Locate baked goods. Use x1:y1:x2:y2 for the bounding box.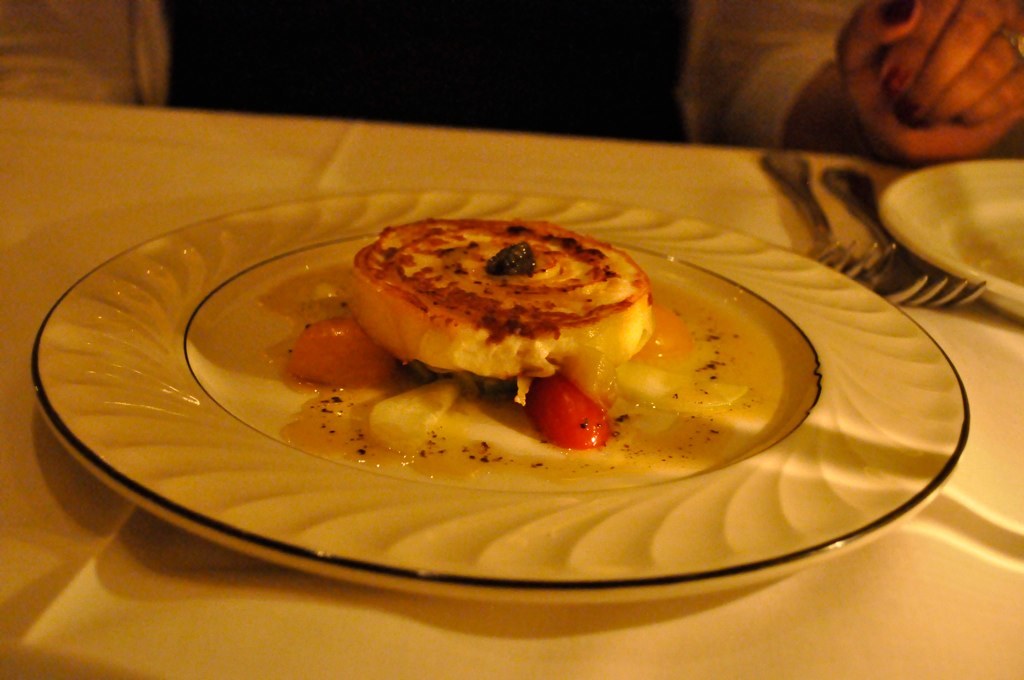
353:215:651:397.
